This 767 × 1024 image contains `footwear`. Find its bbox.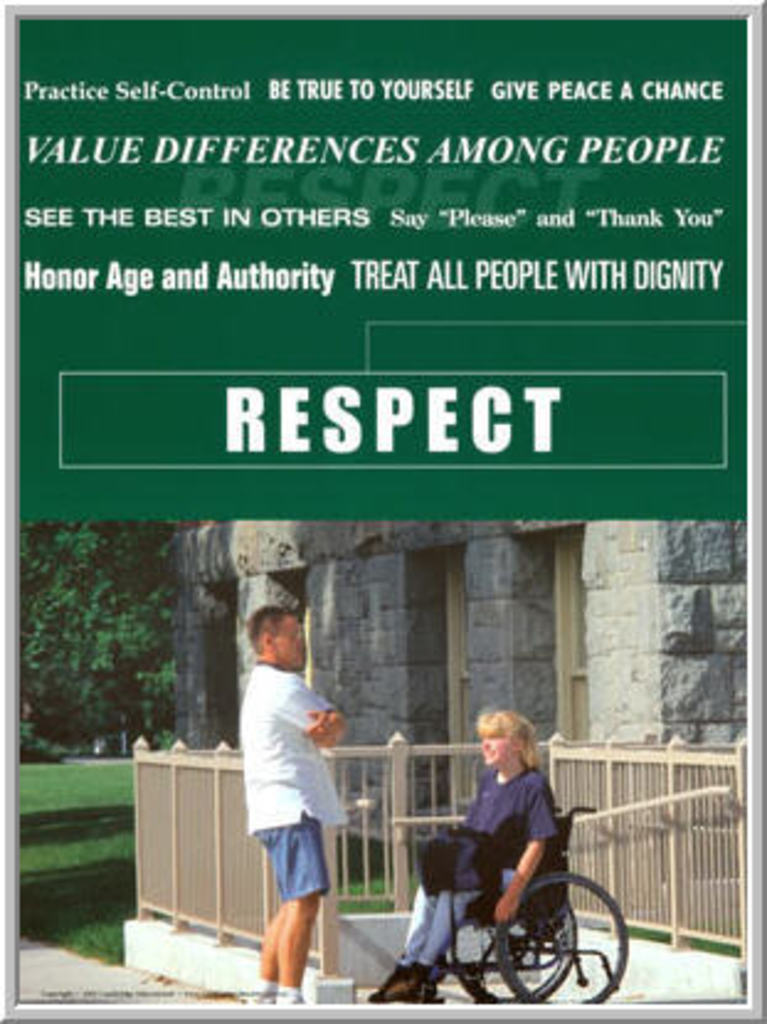
[x1=242, y1=977, x2=271, y2=1007].
